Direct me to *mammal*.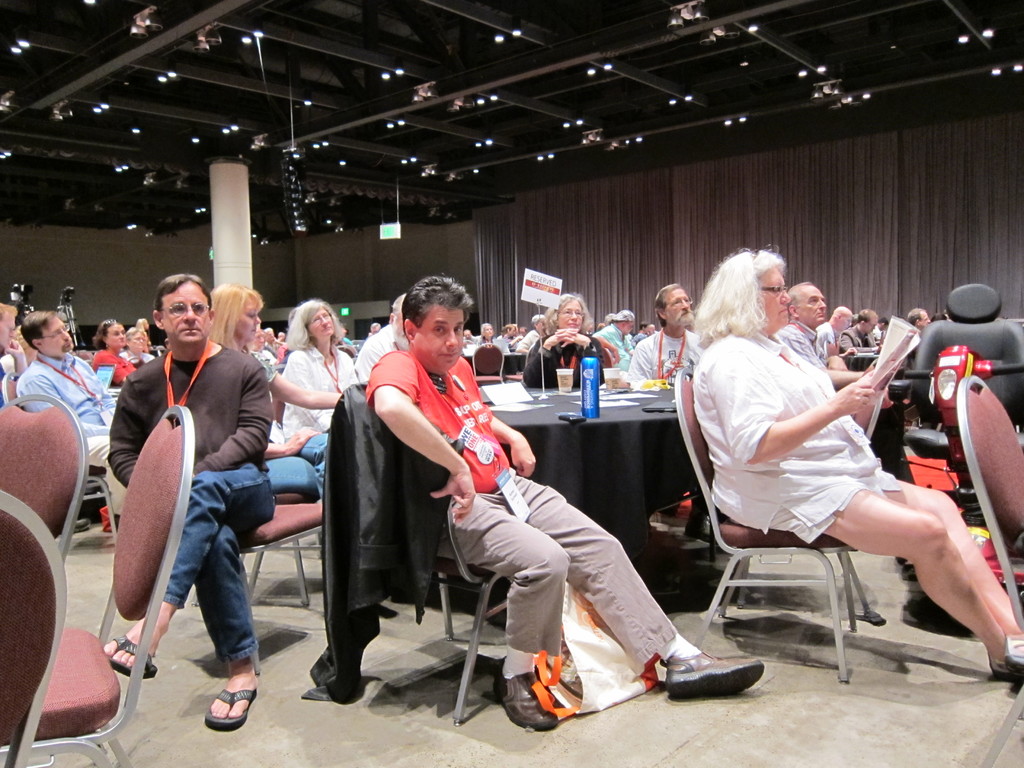
Direction: x1=13 y1=323 x2=37 y2=360.
